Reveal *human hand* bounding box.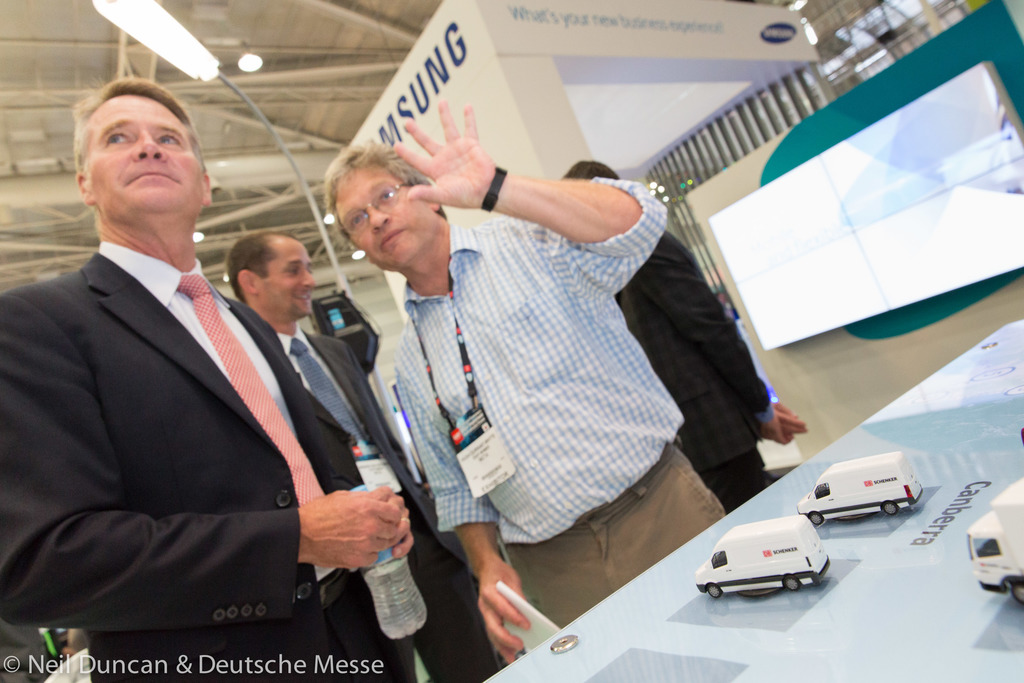
Revealed: (x1=300, y1=488, x2=401, y2=572).
